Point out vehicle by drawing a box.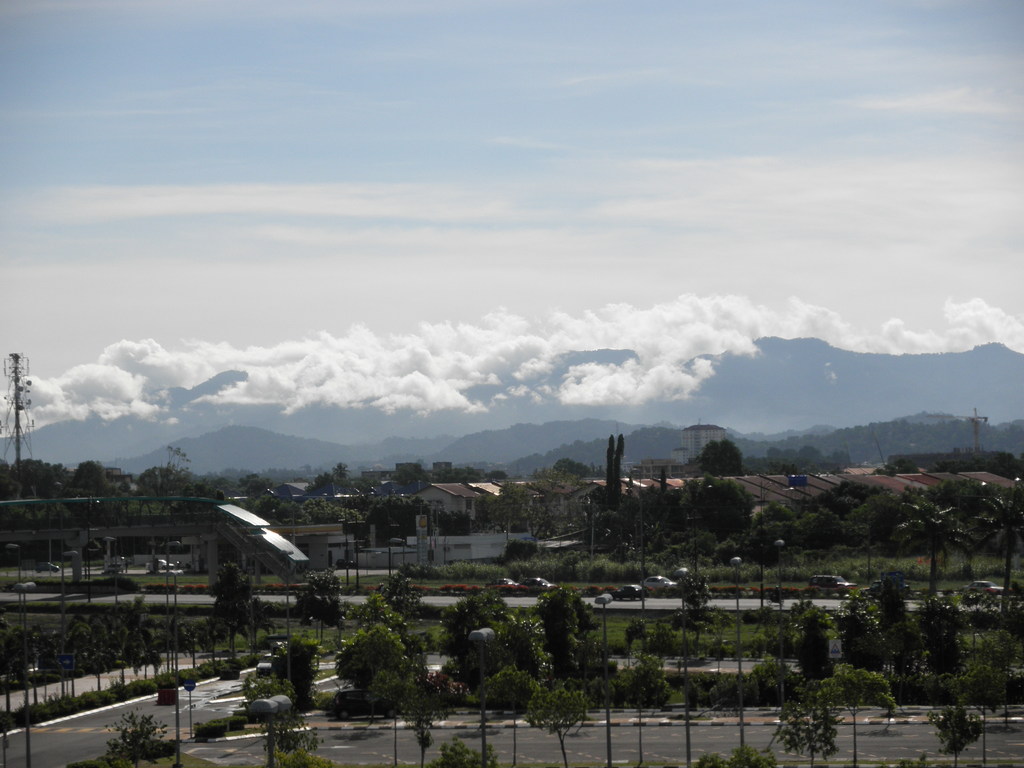
152/561/184/574.
